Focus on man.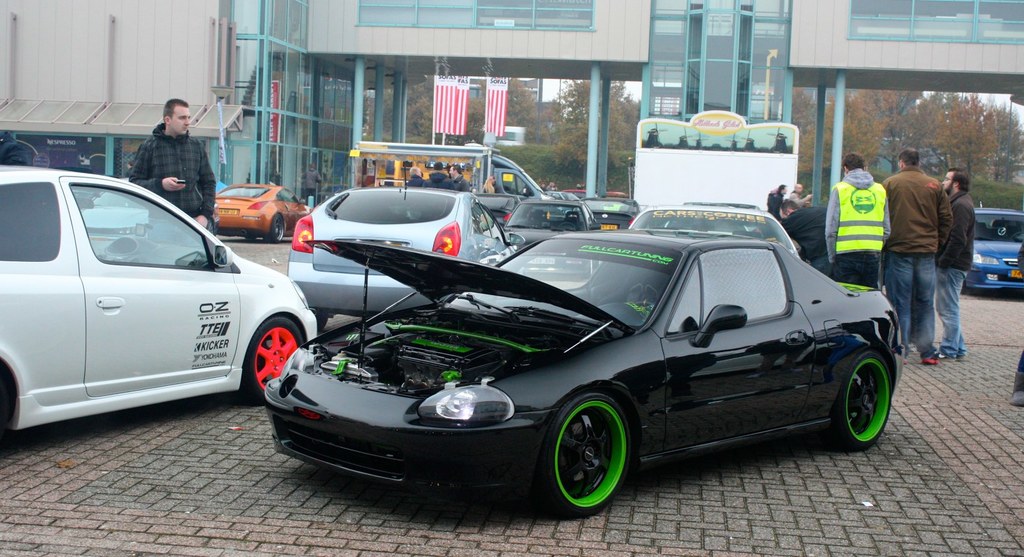
Focused at box(421, 162, 456, 190).
